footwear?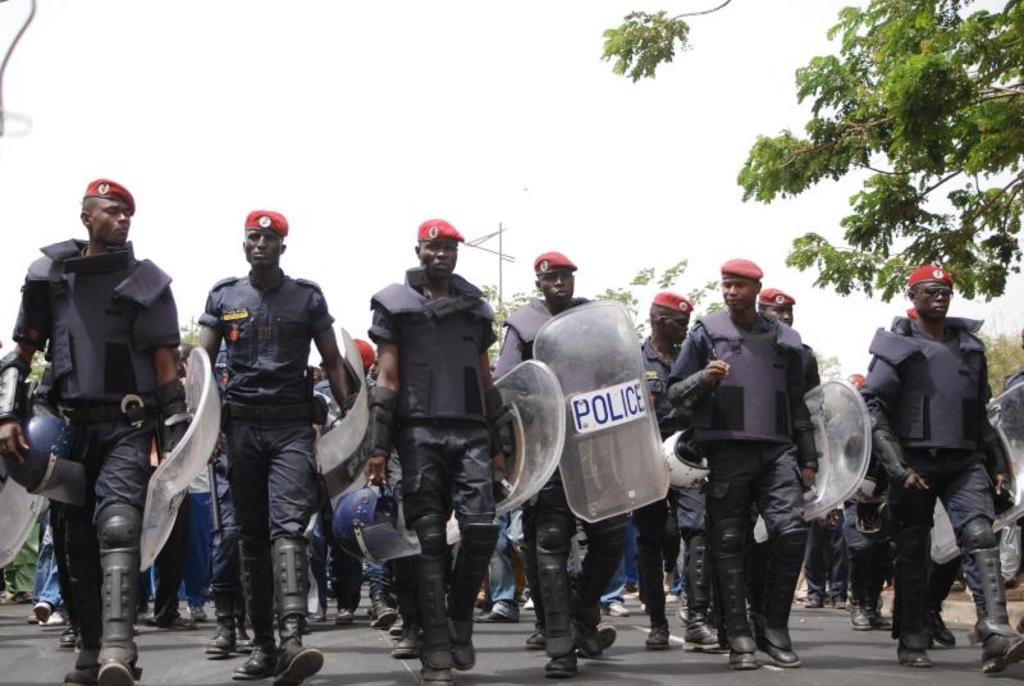
648:625:668:644
